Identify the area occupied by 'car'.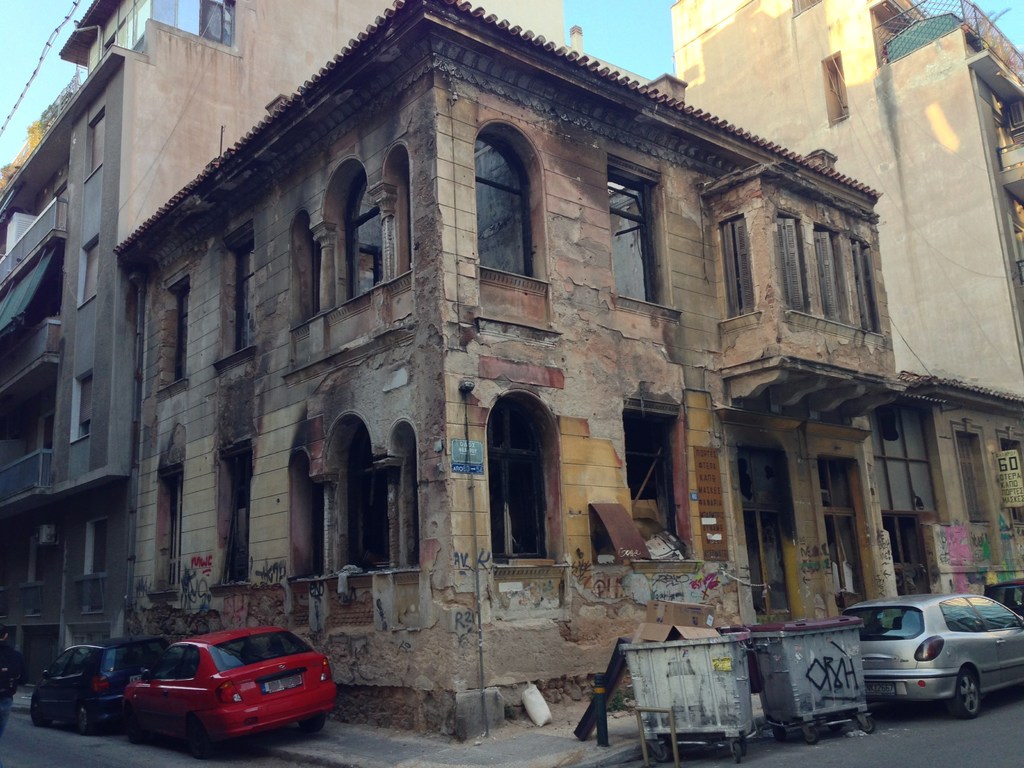
Area: 985, 574, 1023, 616.
